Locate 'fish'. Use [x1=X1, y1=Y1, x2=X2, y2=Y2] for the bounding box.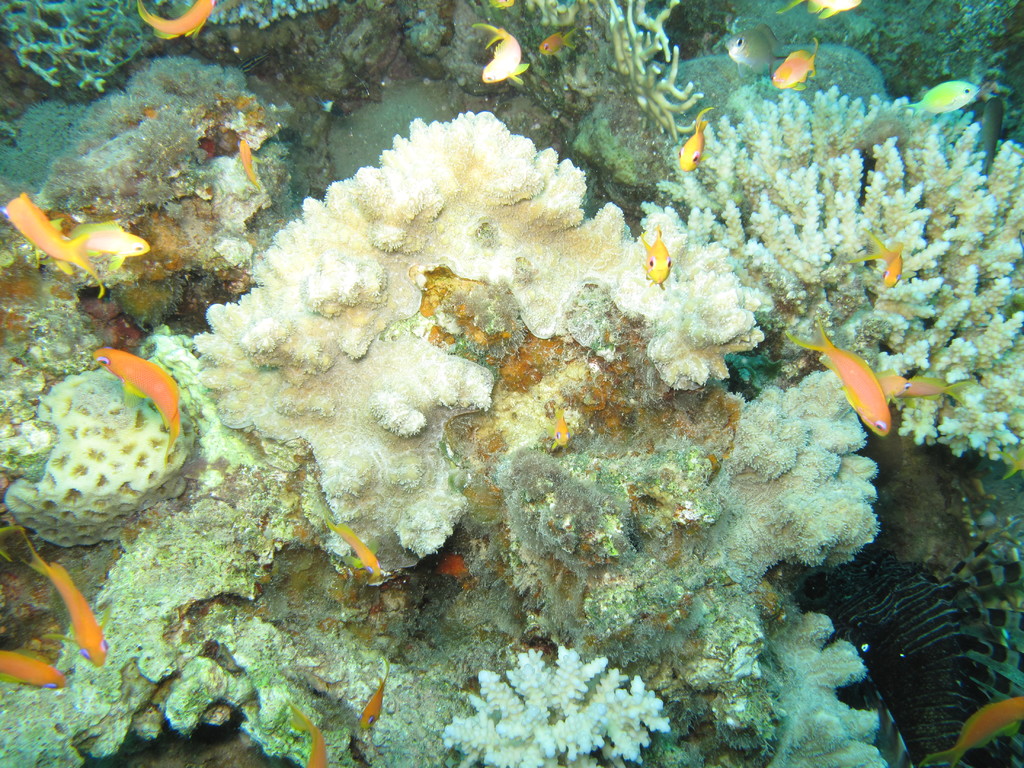
[x1=241, y1=140, x2=260, y2=186].
